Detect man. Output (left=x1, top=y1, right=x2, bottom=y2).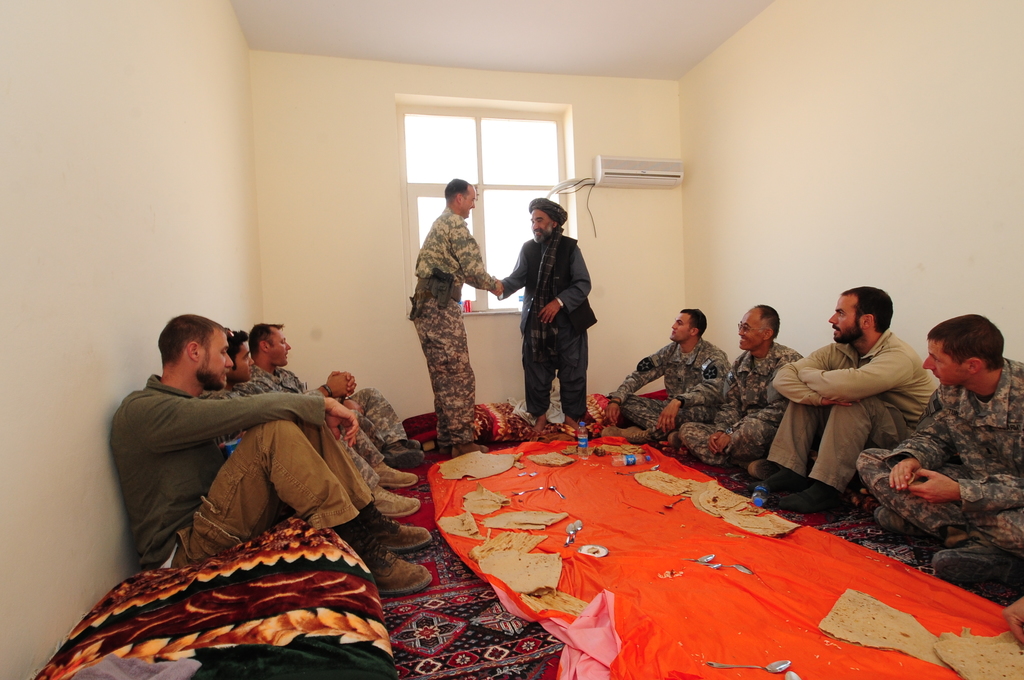
(left=598, top=307, right=732, bottom=457).
